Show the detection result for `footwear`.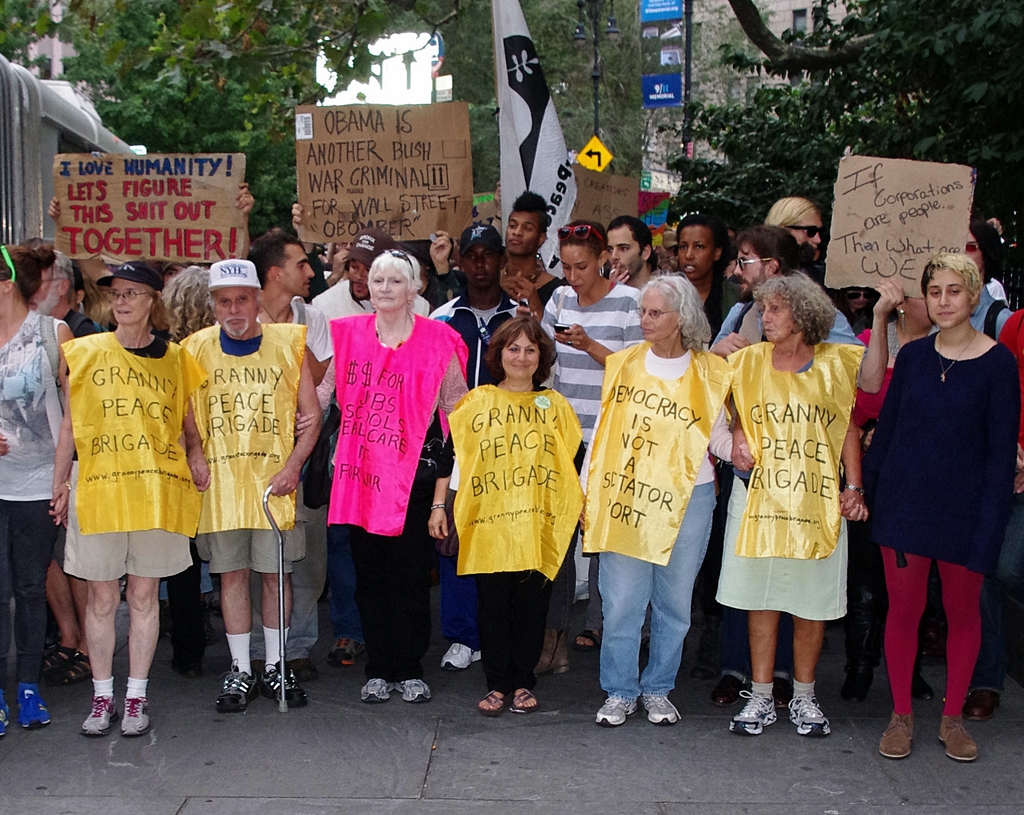
x1=877, y1=707, x2=915, y2=760.
